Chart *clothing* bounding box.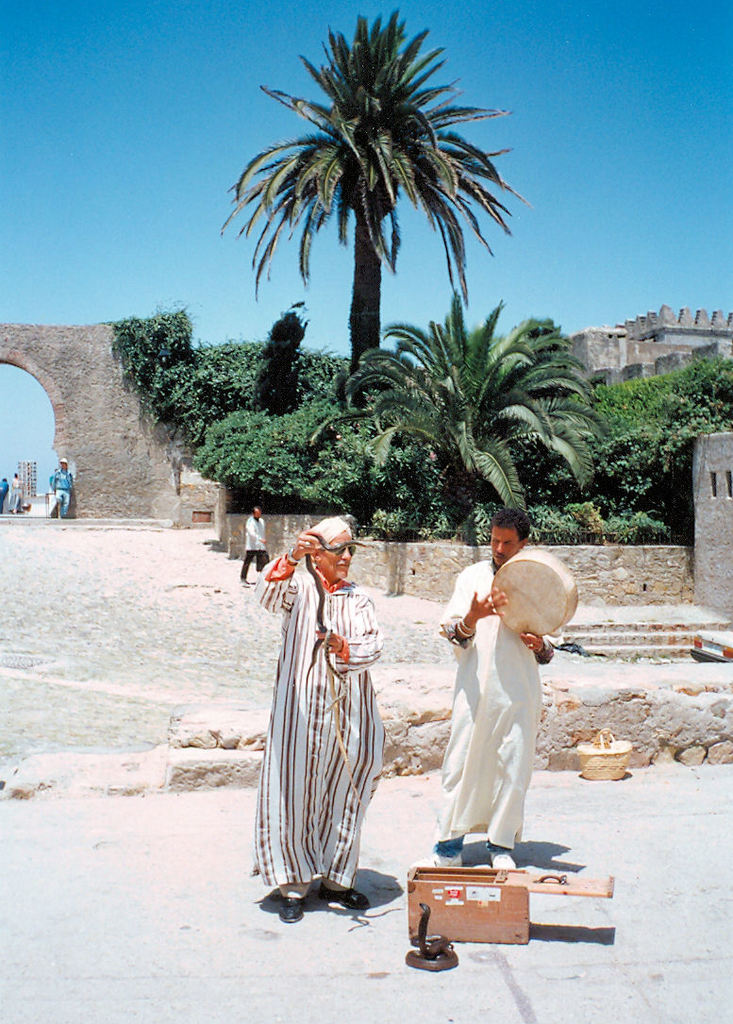
Charted: 9 478 24 517.
